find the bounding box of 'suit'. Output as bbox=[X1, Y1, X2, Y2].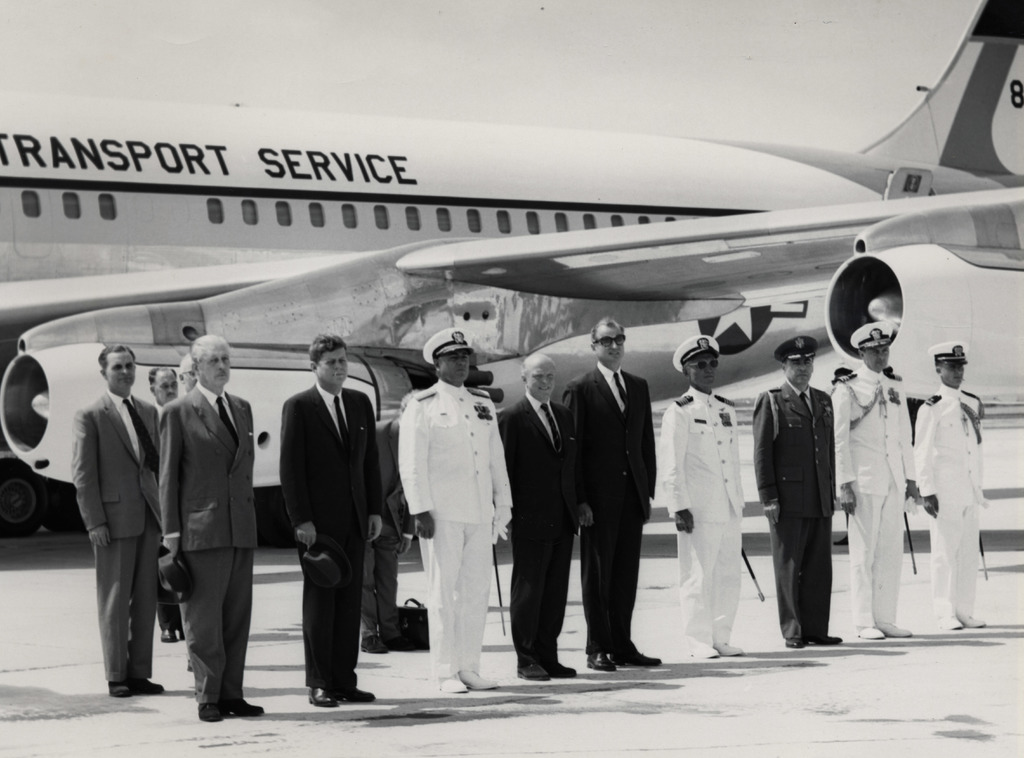
bbox=[753, 383, 837, 636].
